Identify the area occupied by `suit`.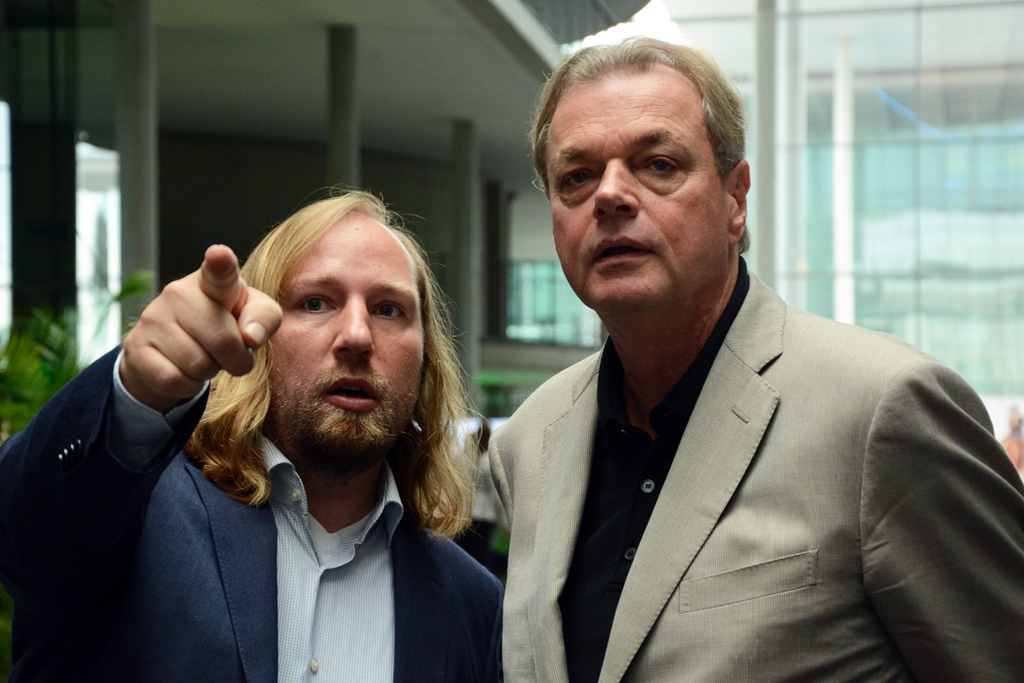
Area: x1=501, y1=256, x2=1023, y2=682.
